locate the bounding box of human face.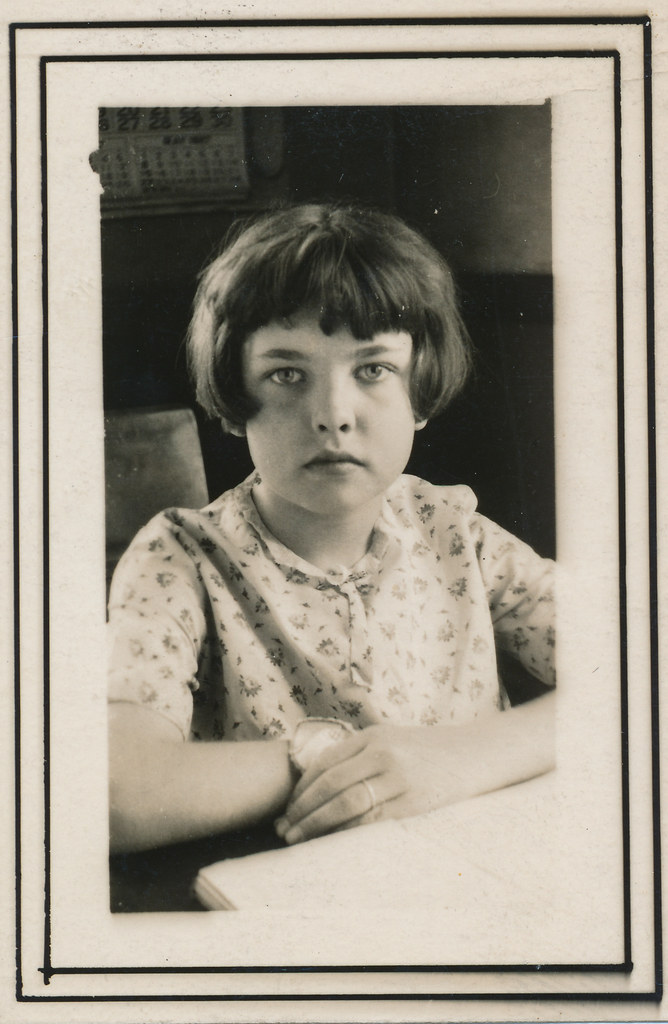
Bounding box: detection(233, 299, 418, 514).
